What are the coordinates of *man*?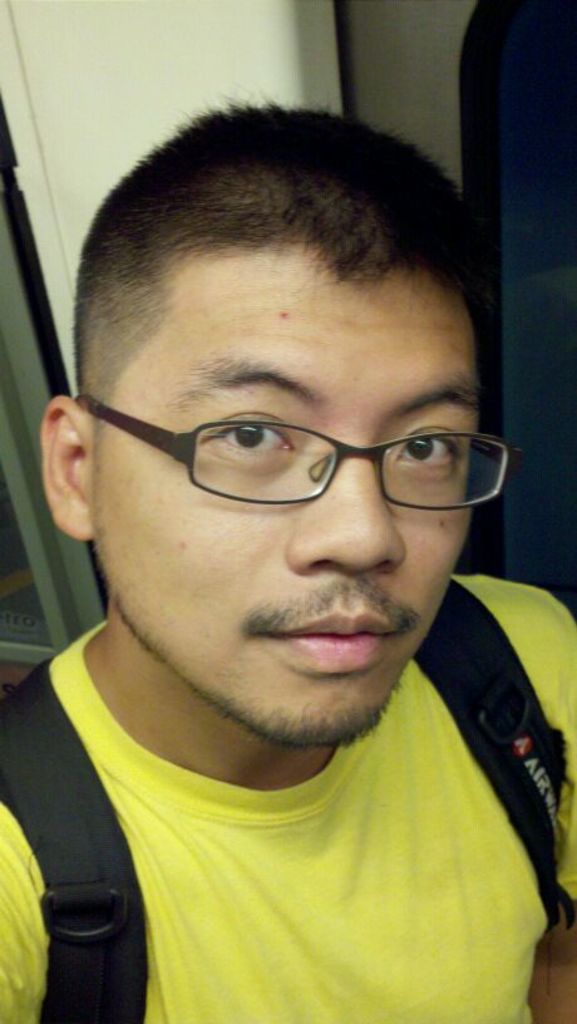
(0,97,576,1023).
